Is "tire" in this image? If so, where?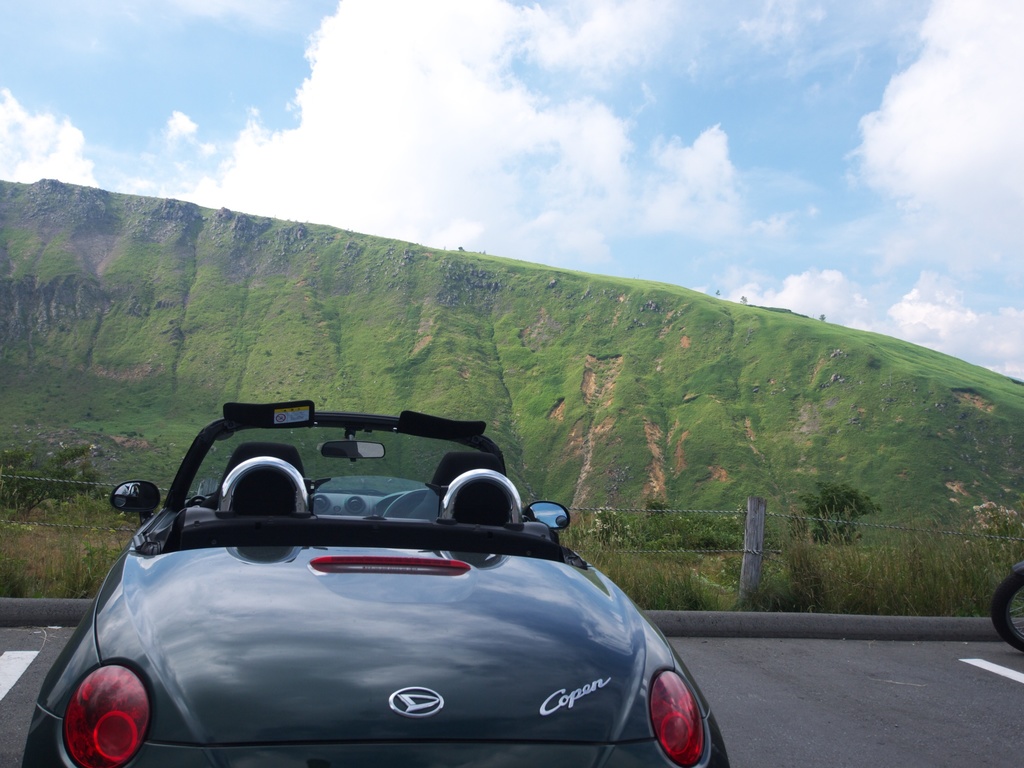
Yes, at region(990, 568, 1023, 657).
